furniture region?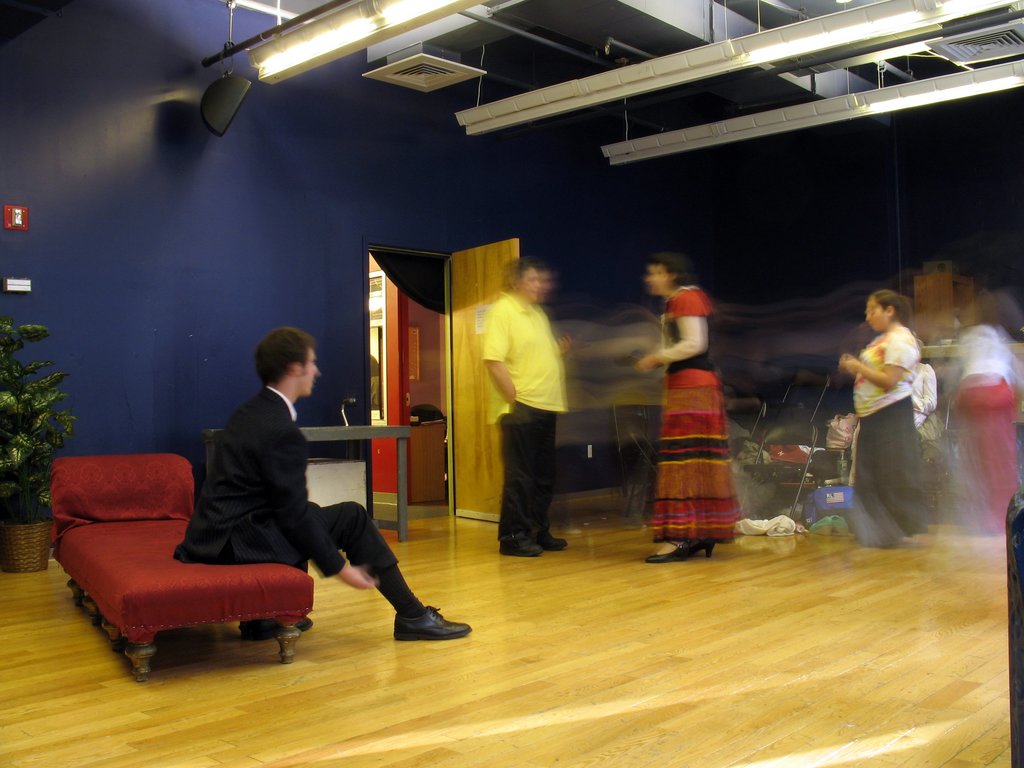
(x1=410, y1=417, x2=447, y2=503)
